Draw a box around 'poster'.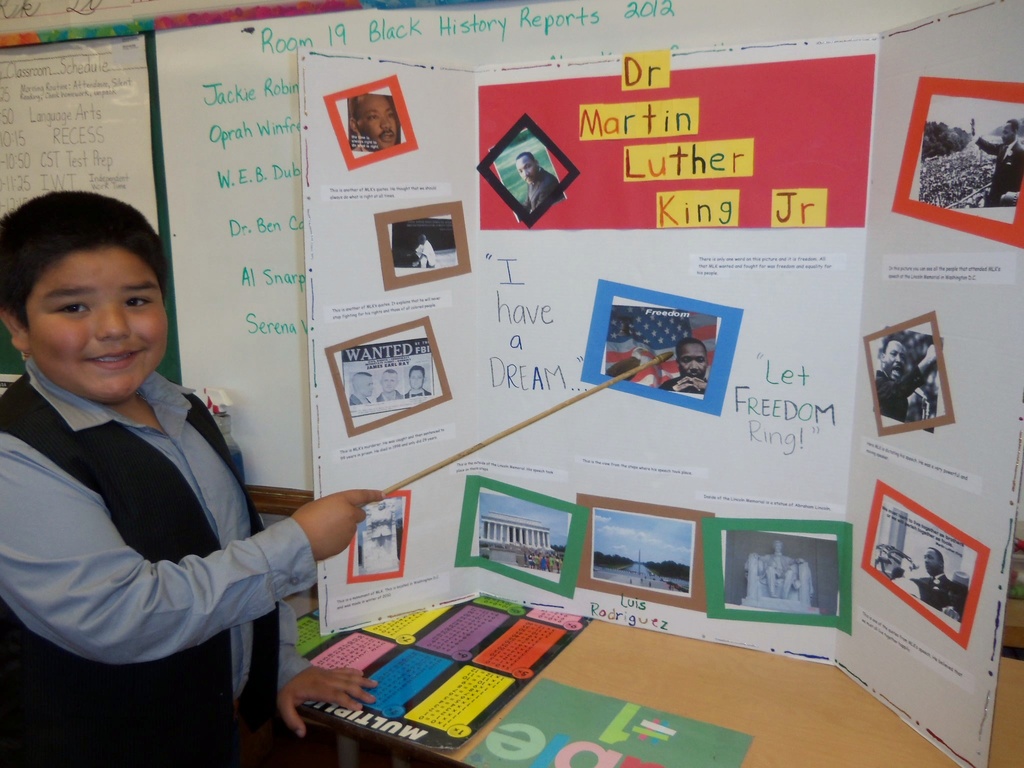
bbox(861, 308, 960, 436).
